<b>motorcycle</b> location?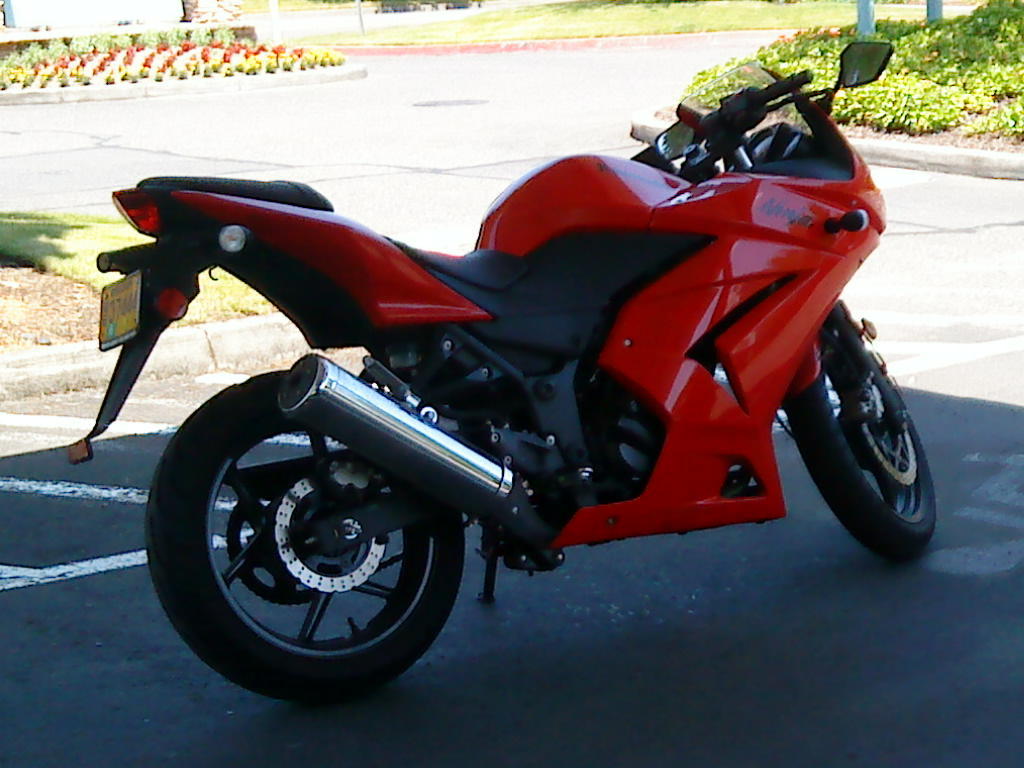
83:41:937:703
